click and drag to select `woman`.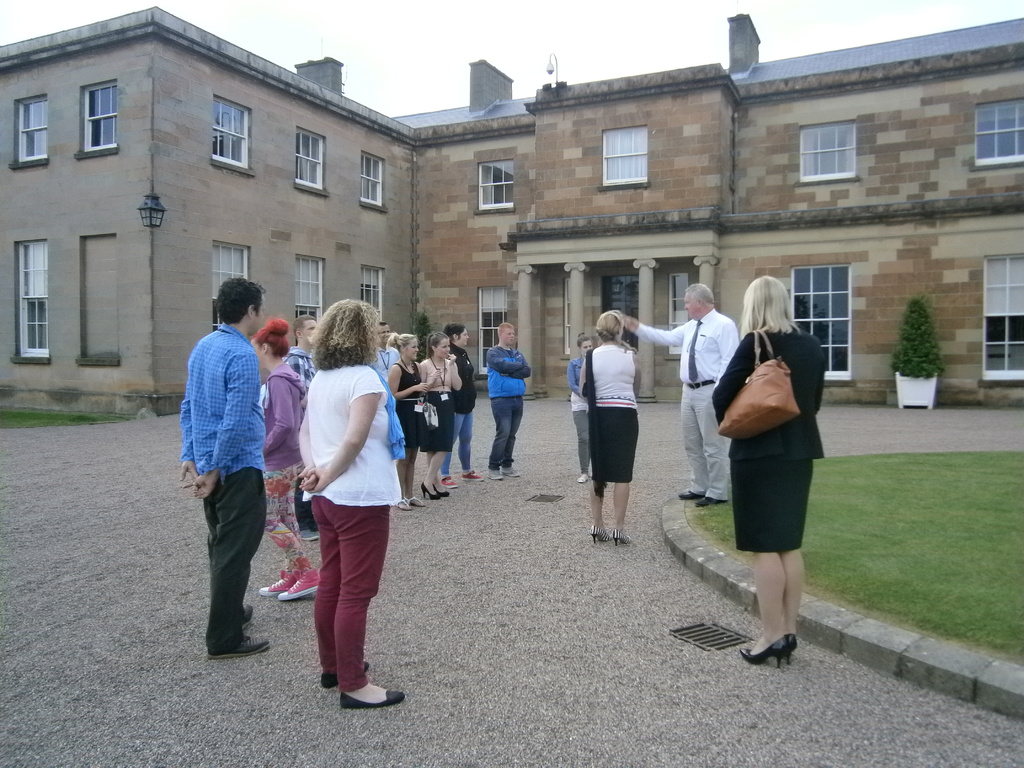
Selection: [x1=245, y1=315, x2=324, y2=598].
